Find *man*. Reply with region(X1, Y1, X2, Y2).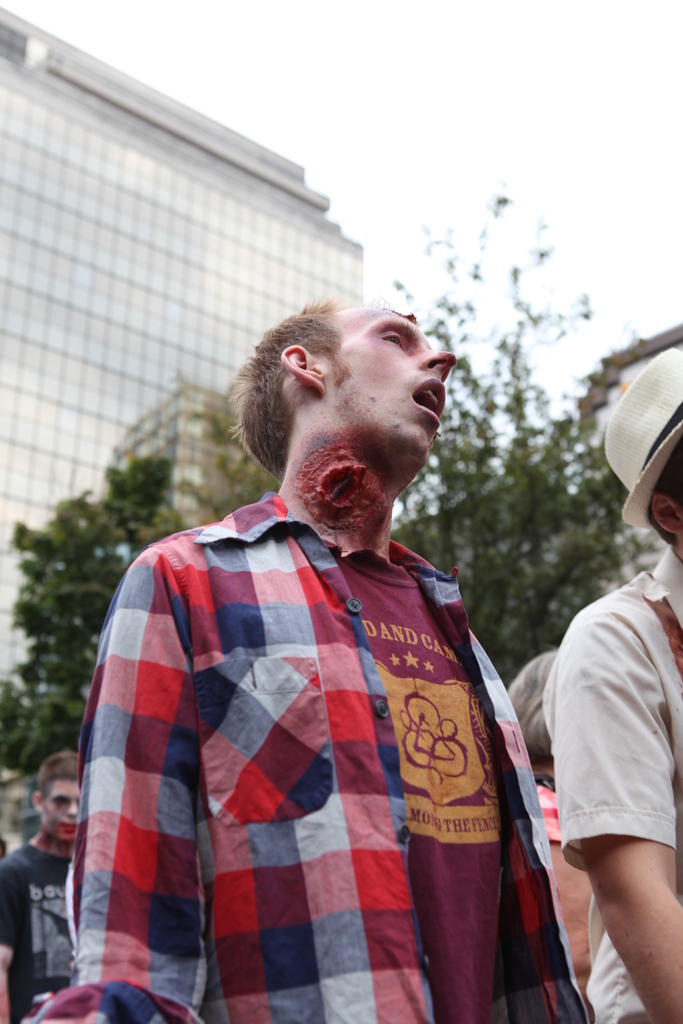
region(33, 298, 593, 1023).
